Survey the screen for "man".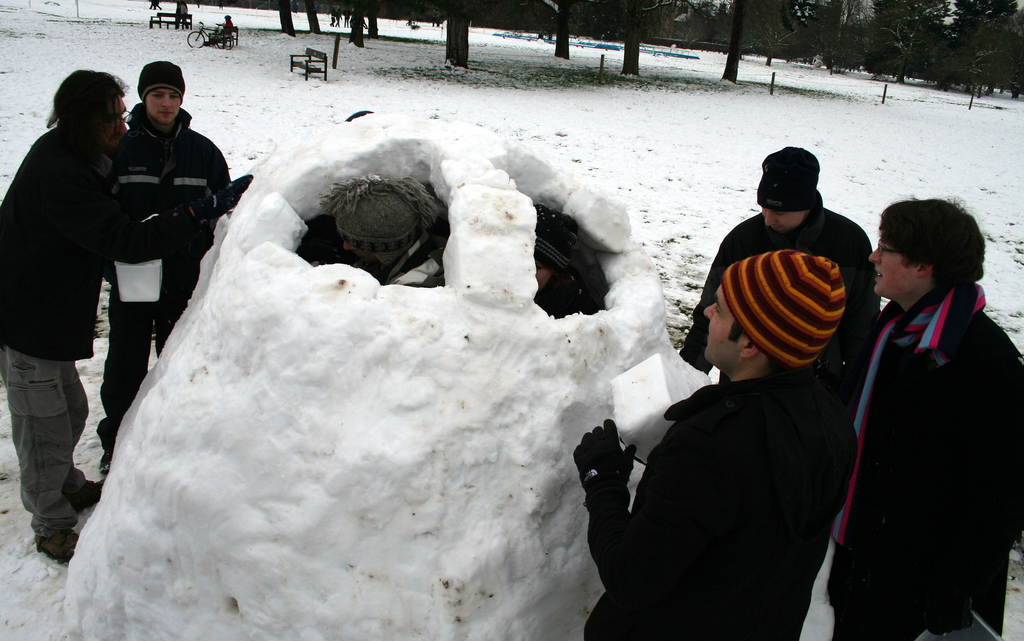
Survey found: crop(0, 72, 253, 566).
